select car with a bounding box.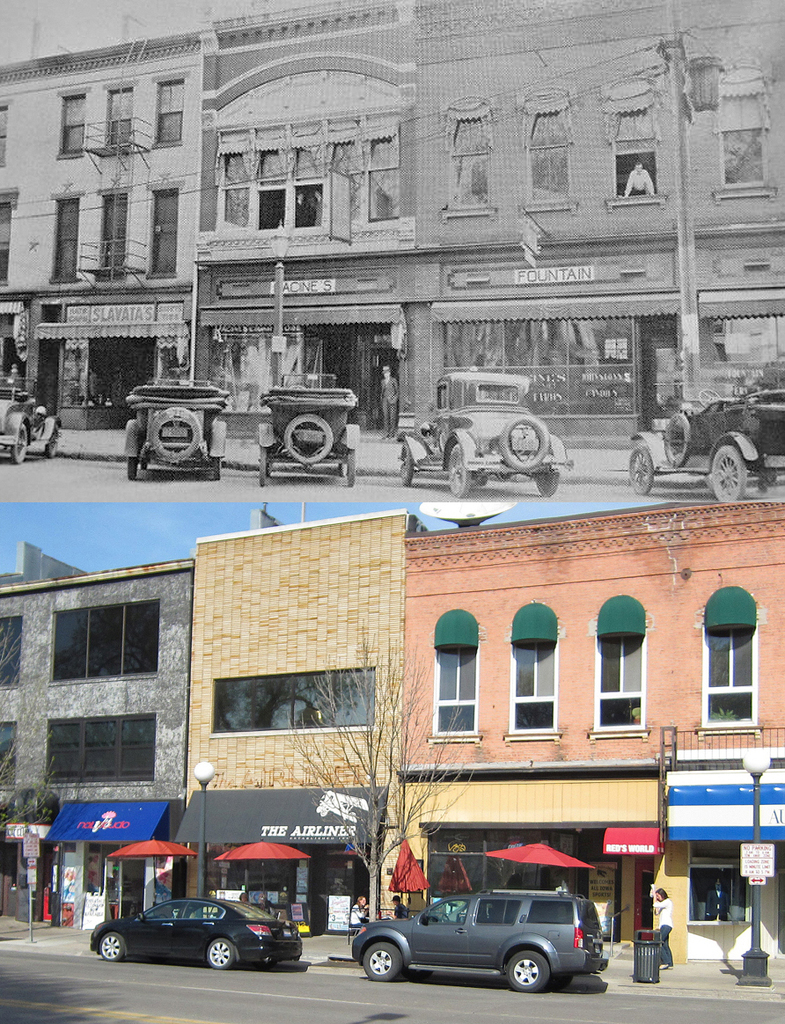
[347,878,609,990].
